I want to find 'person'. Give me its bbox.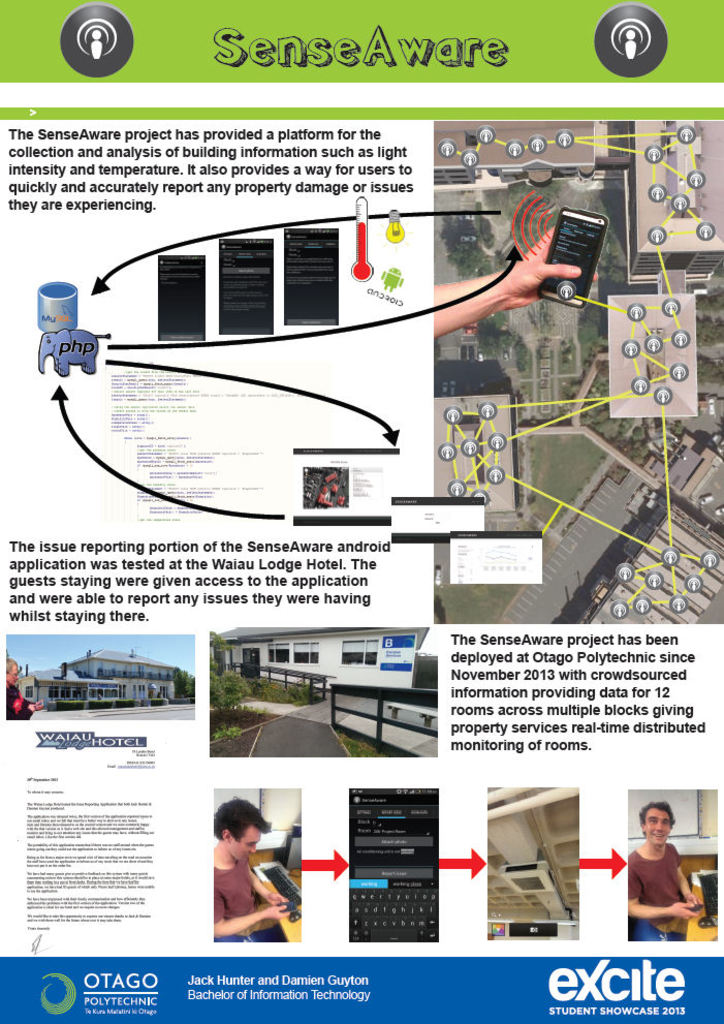
bbox=[0, 654, 38, 714].
